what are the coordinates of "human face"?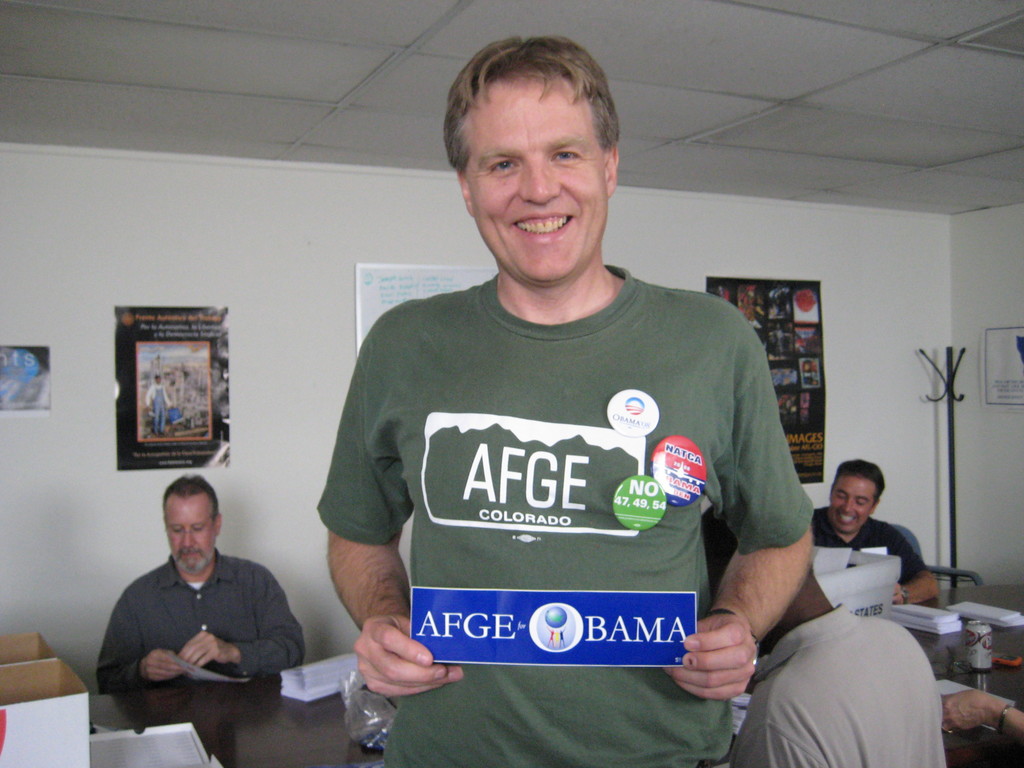
BBox(466, 80, 610, 281).
